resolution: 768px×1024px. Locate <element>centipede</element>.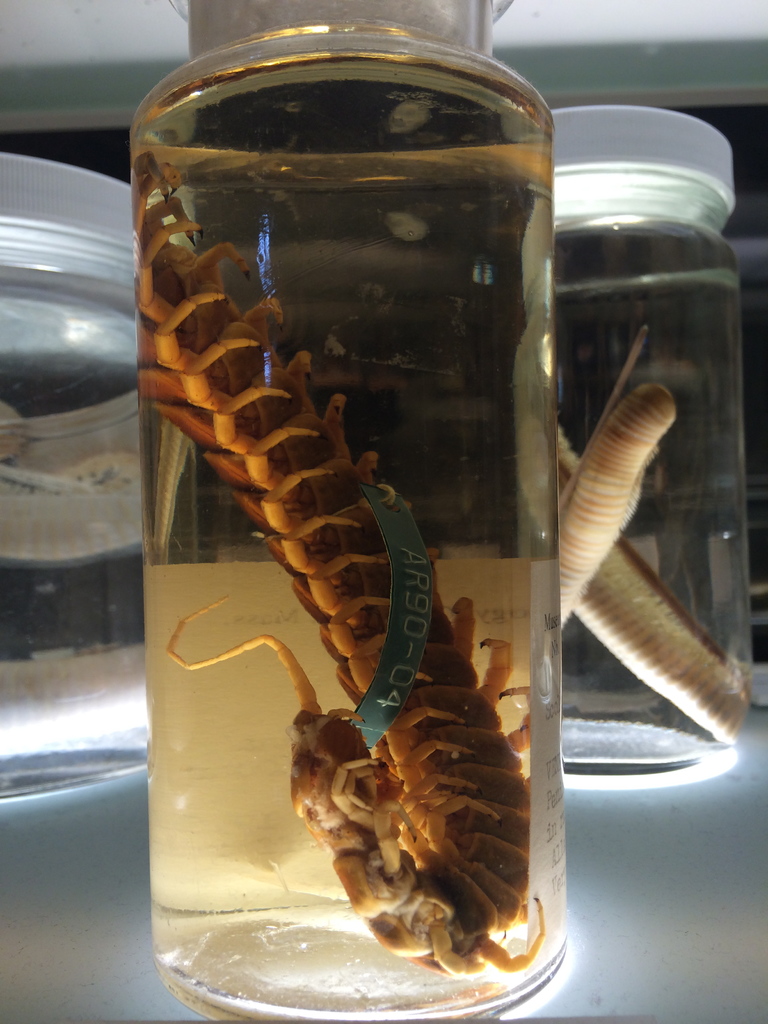
pyautogui.locateOnScreen(125, 154, 545, 972).
